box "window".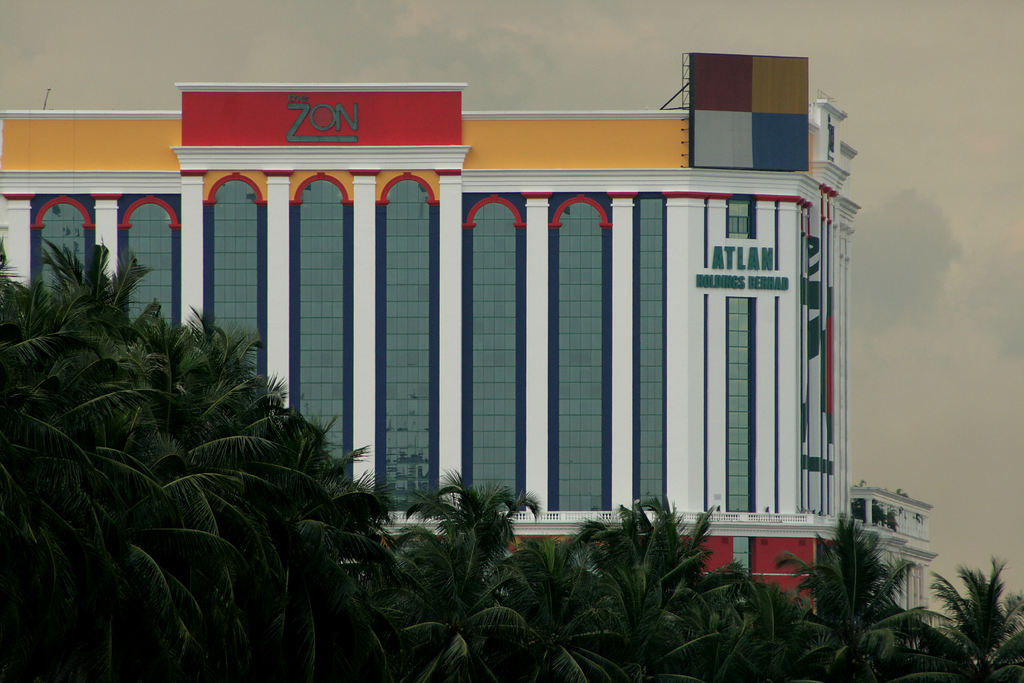
(left=736, top=538, right=748, bottom=602).
